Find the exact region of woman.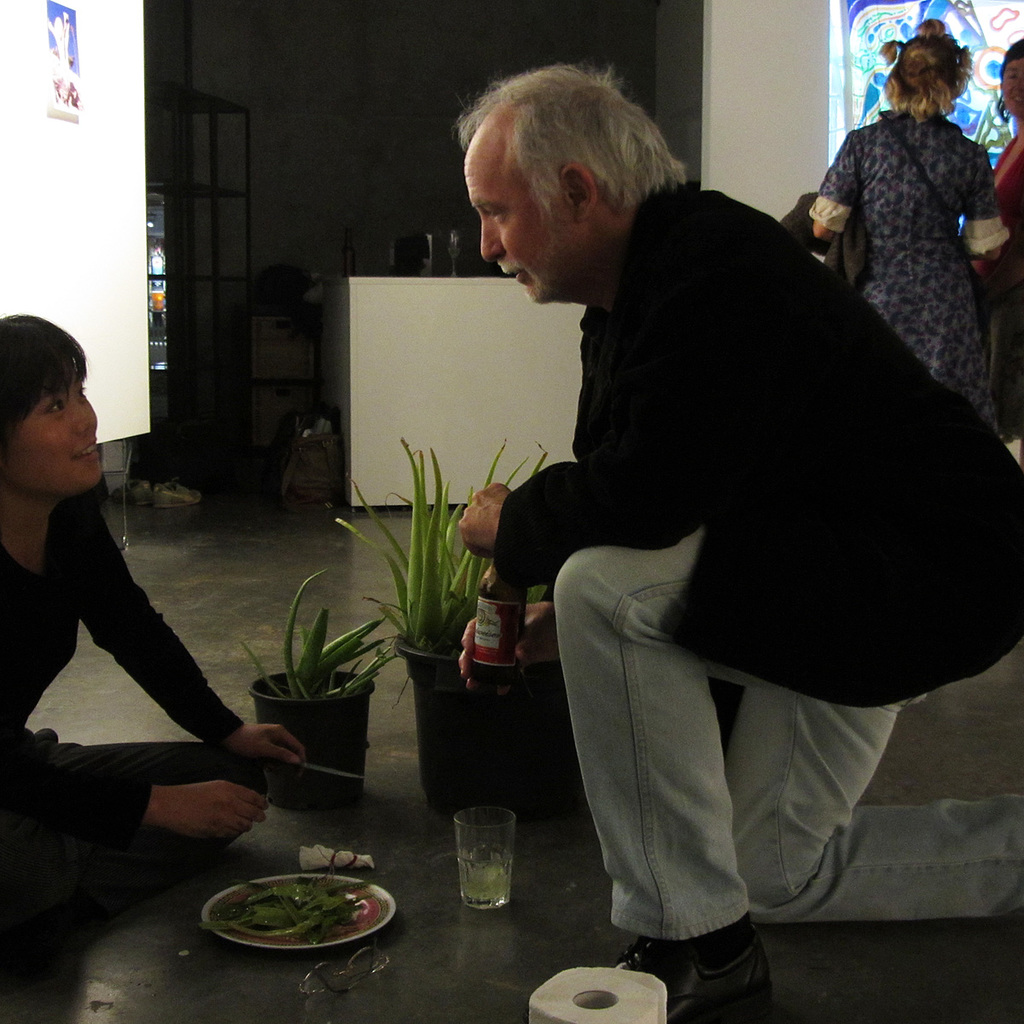
Exact region: box=[0, 312, 308, 988].
